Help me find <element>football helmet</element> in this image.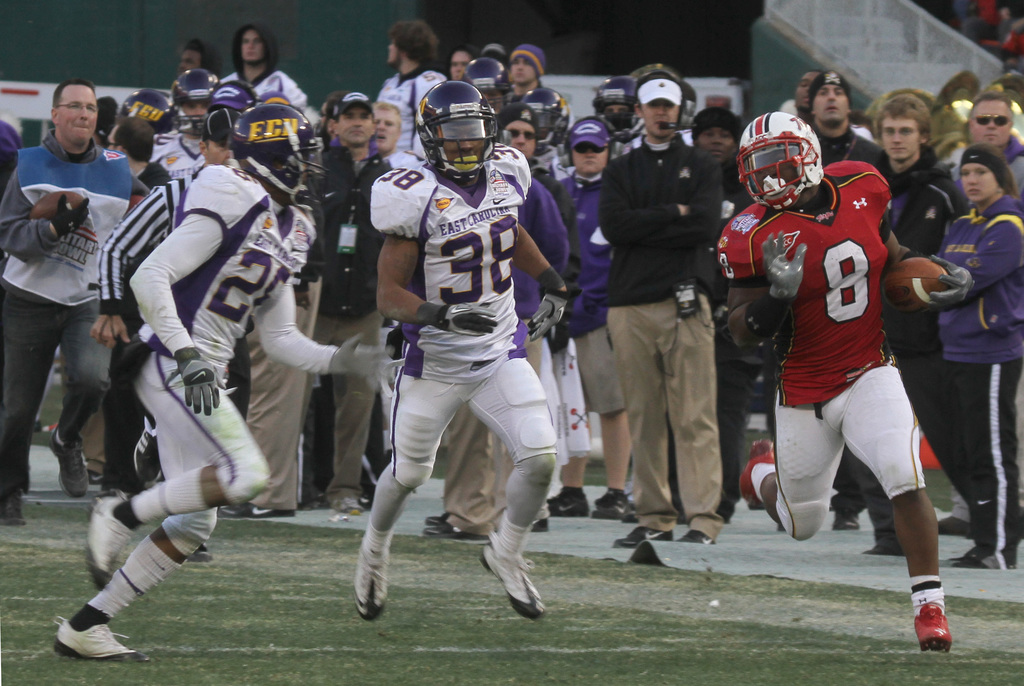
Found it: crop(119, 93, 189, 134).
